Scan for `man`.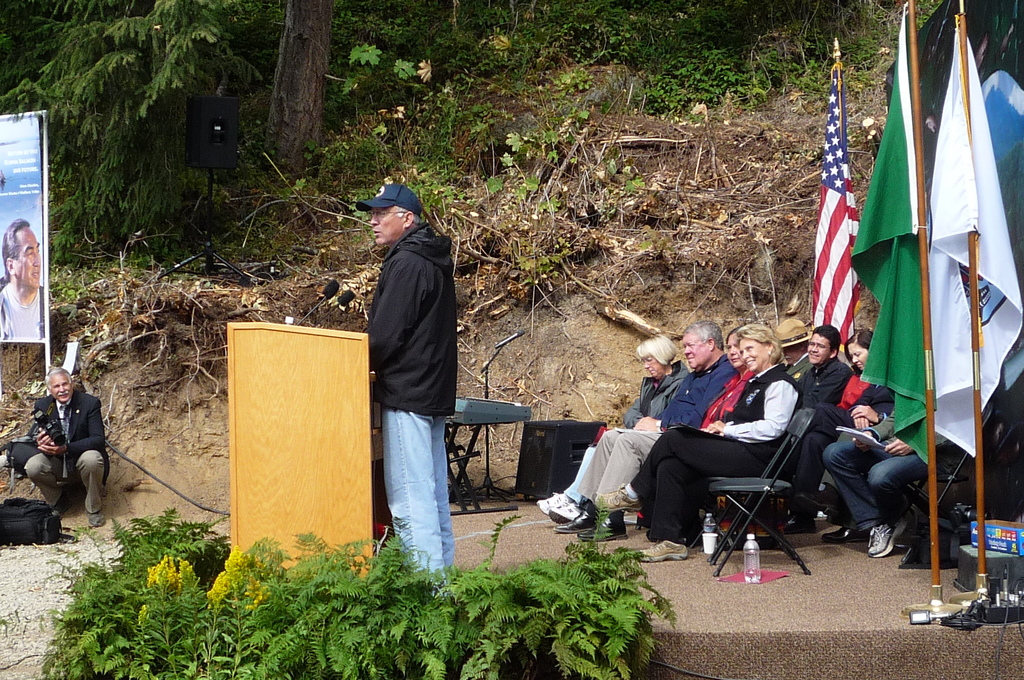
Scan result: detection(348, 162, 497, 591).
